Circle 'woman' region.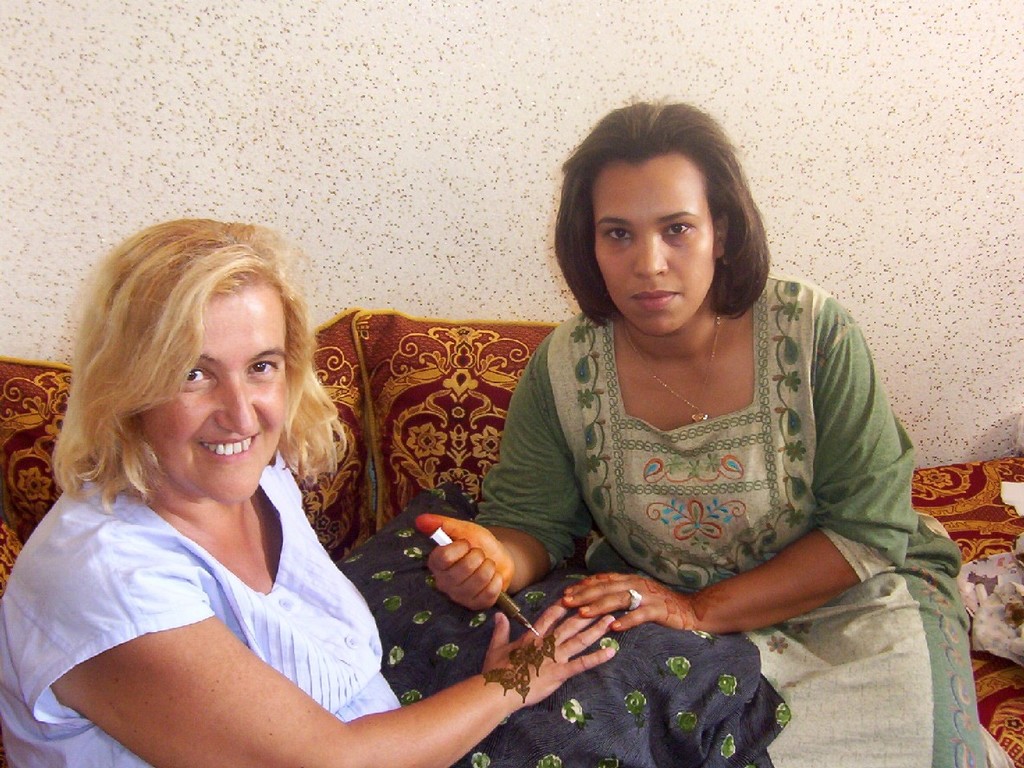
Region: (413, 99, 986, 767).
